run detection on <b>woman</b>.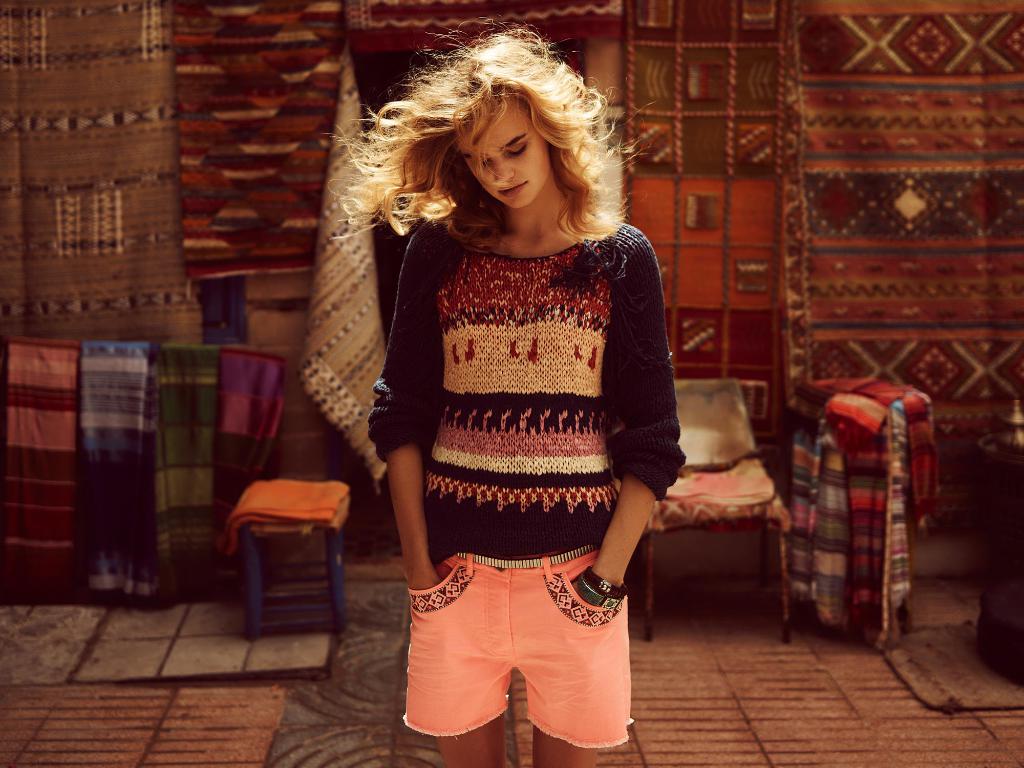
Result: (x1=310, y1=21, x2=701, y2=742).
